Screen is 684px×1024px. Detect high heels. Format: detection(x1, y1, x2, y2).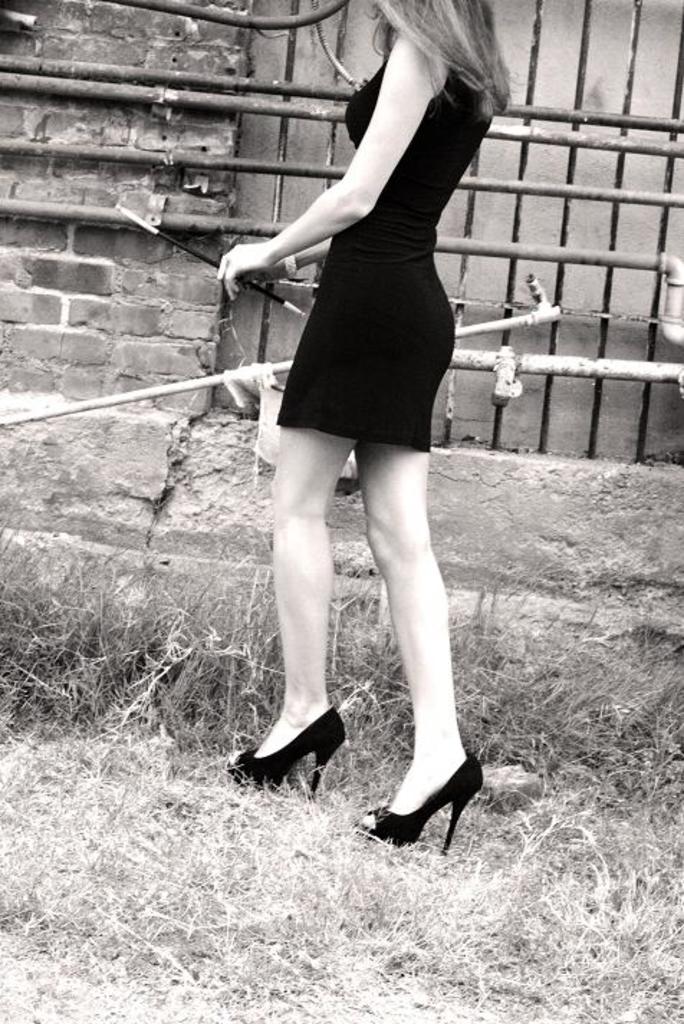
detection(366, 743, 480, 852).
